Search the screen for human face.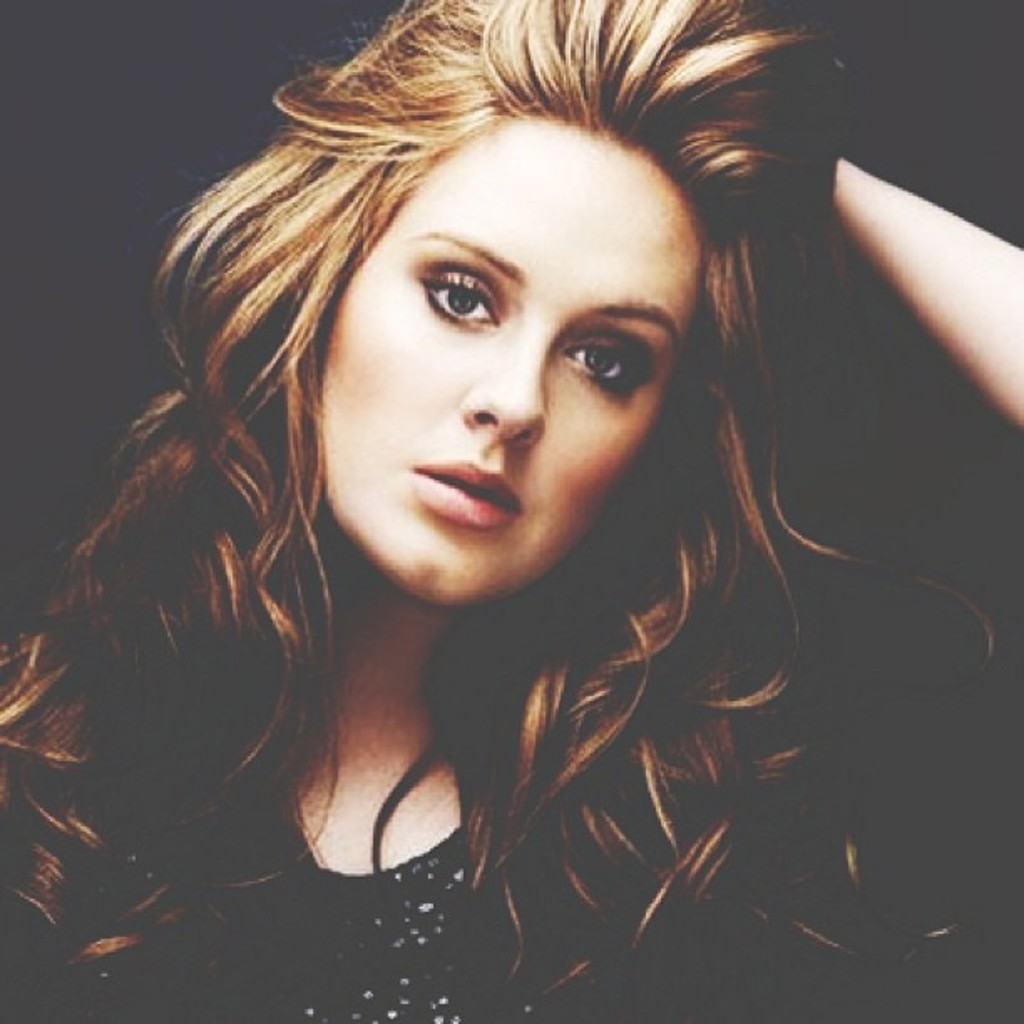
Found at detection(300, 95, 688, 622).
